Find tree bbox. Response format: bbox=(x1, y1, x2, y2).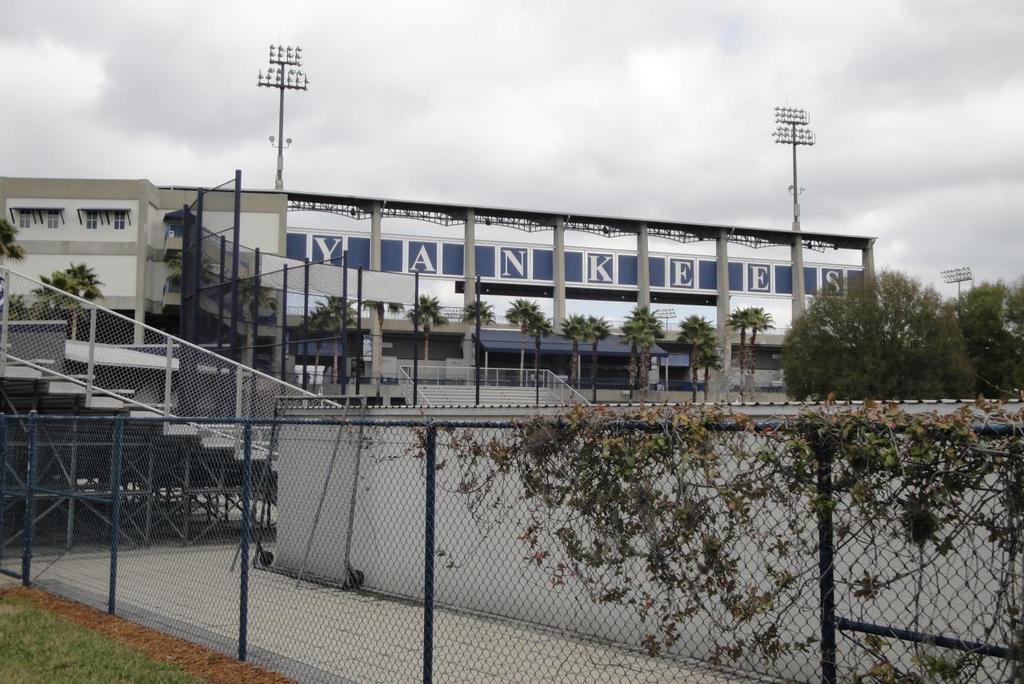
bbox=(0, 216, 21, 257).
